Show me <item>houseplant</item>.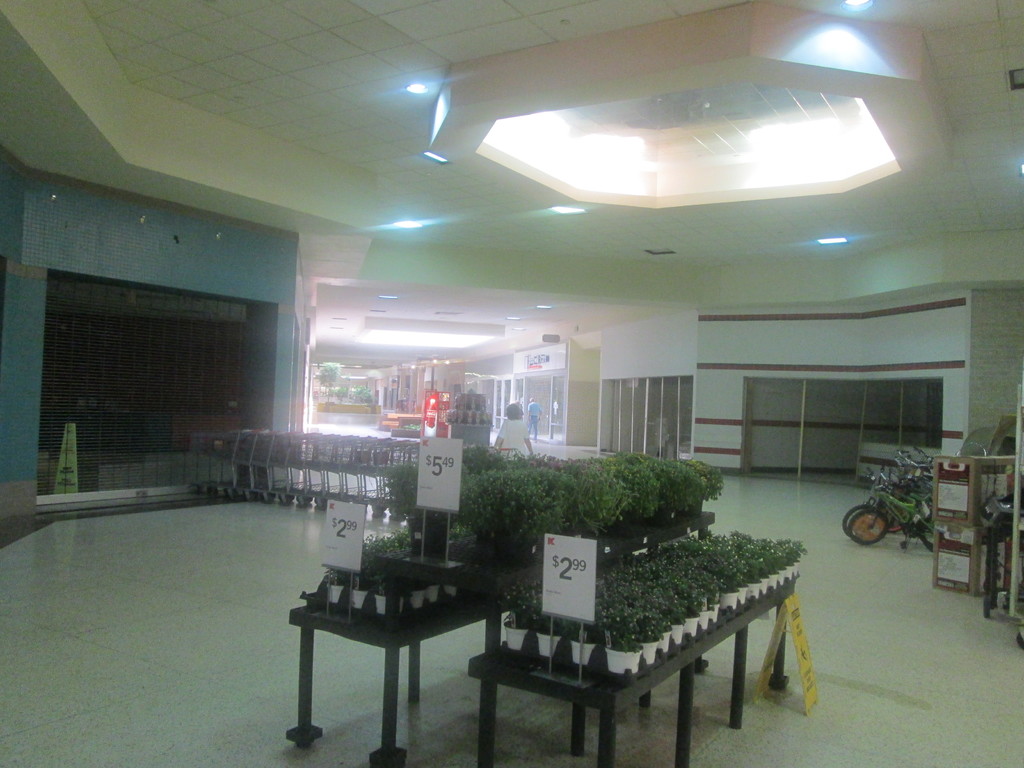
<item>houseplant</item> is here: BBox(350, 572, 365, 611).
